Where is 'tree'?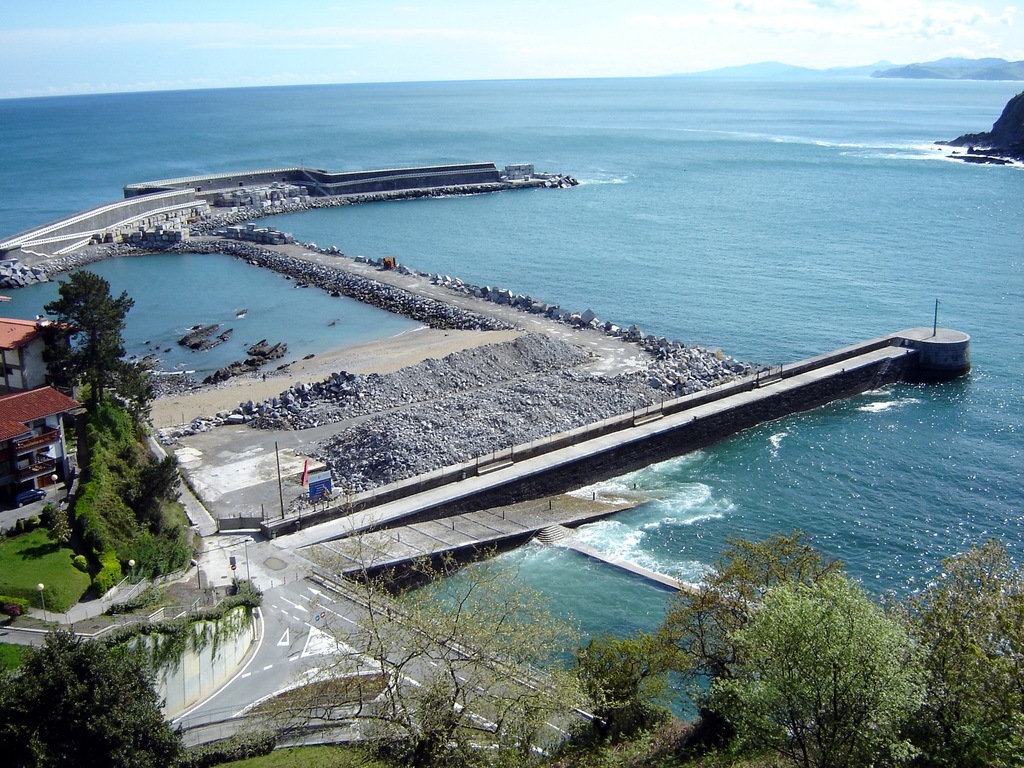
detection(75, 396, 193, 595).
